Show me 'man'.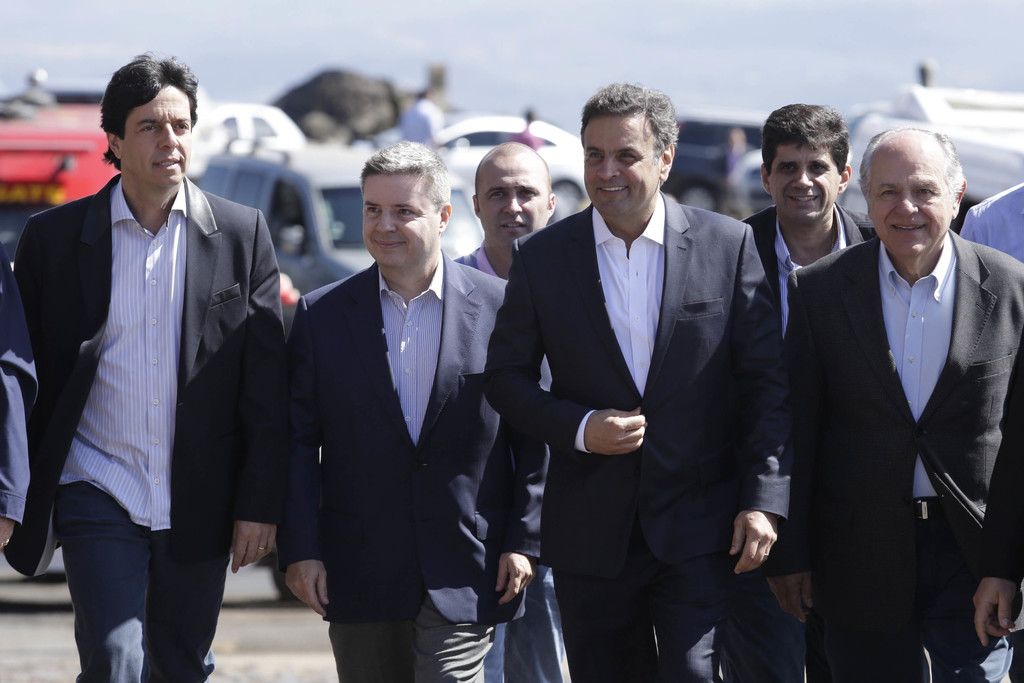
'man' is here: <bbox>781, 122, 1023, 682</bbox>.
